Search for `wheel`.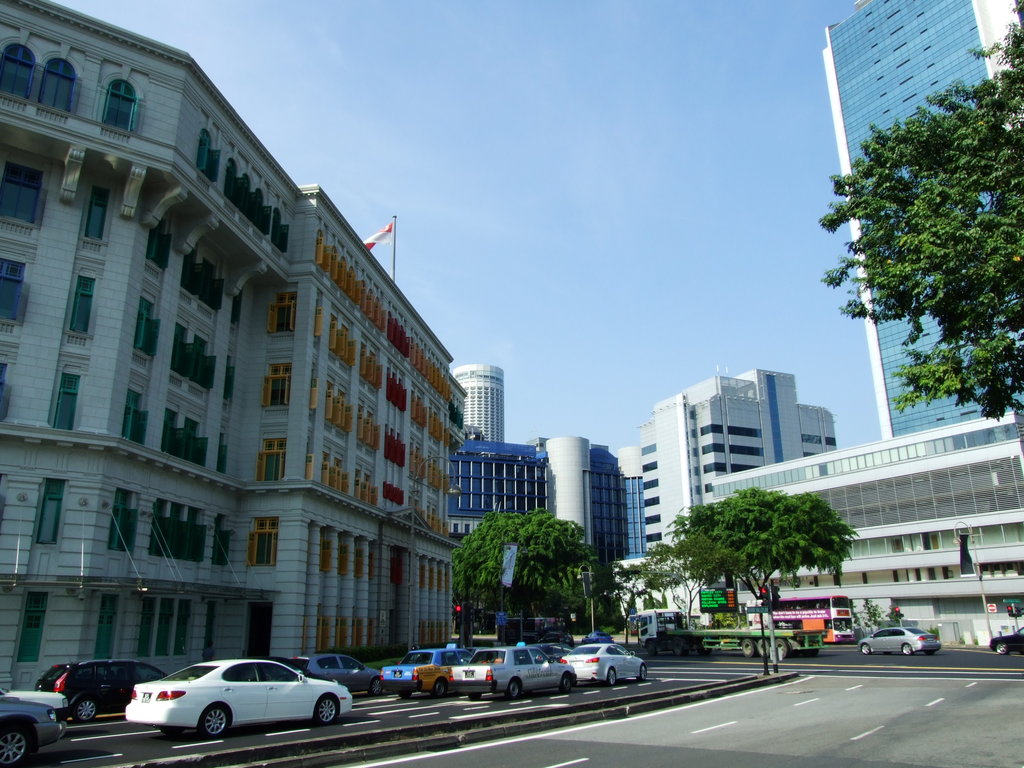
Found at (609,671,617,683).
